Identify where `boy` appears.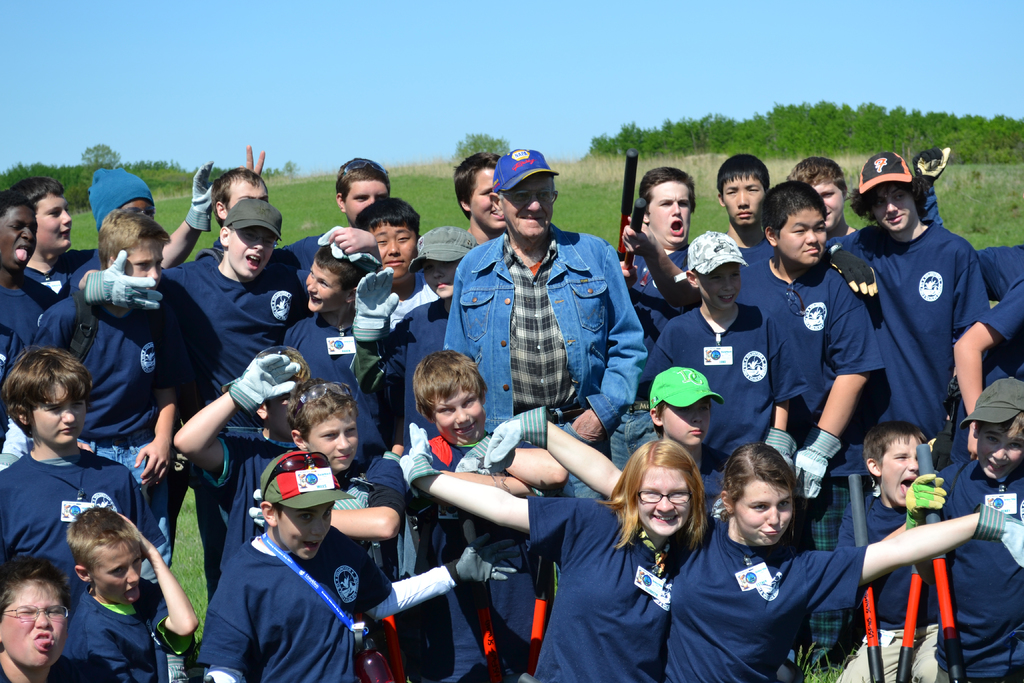
Appears at bbox(346, 195, 426, 278).
